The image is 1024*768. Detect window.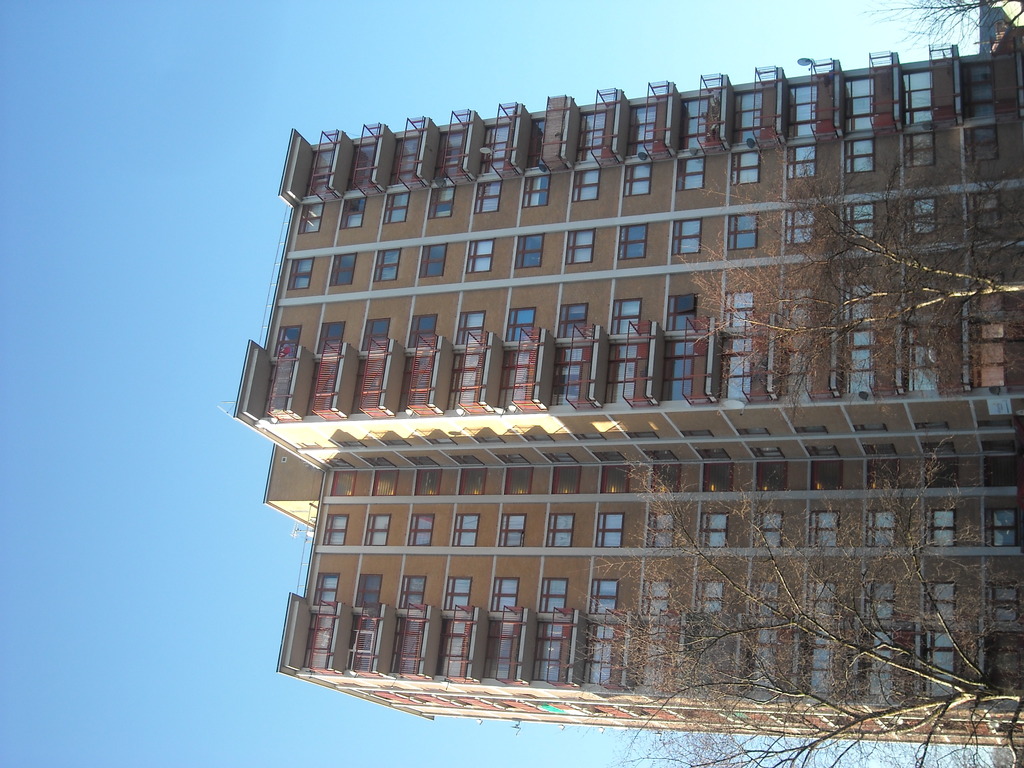
Detection: bbox(645, 512, 673, 548).
